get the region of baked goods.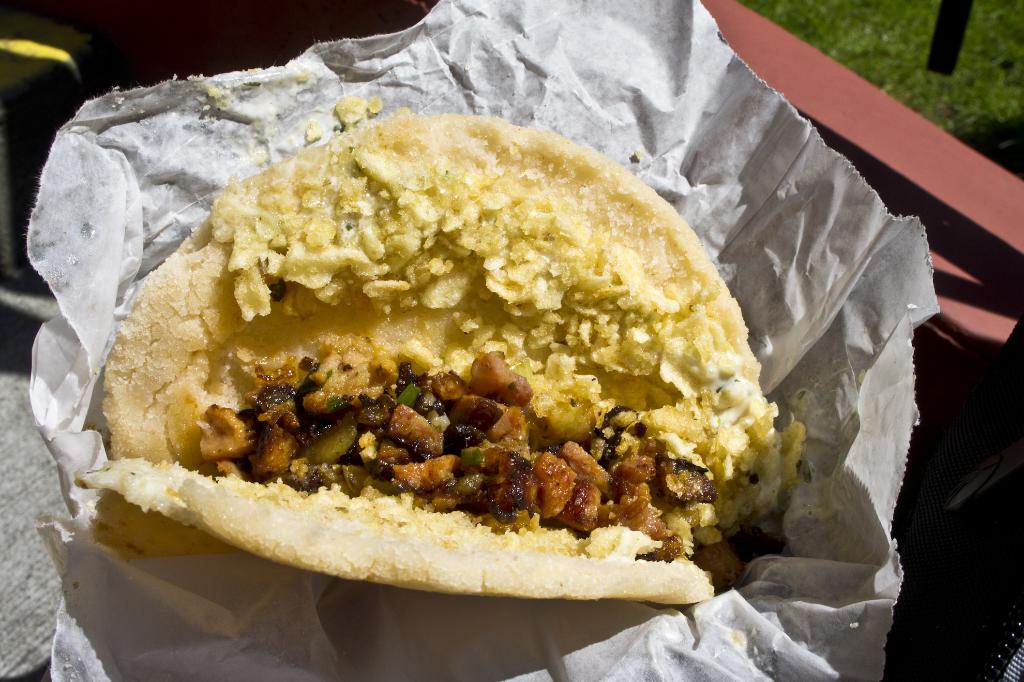
<region>73, 110, 803, 557</region>.
